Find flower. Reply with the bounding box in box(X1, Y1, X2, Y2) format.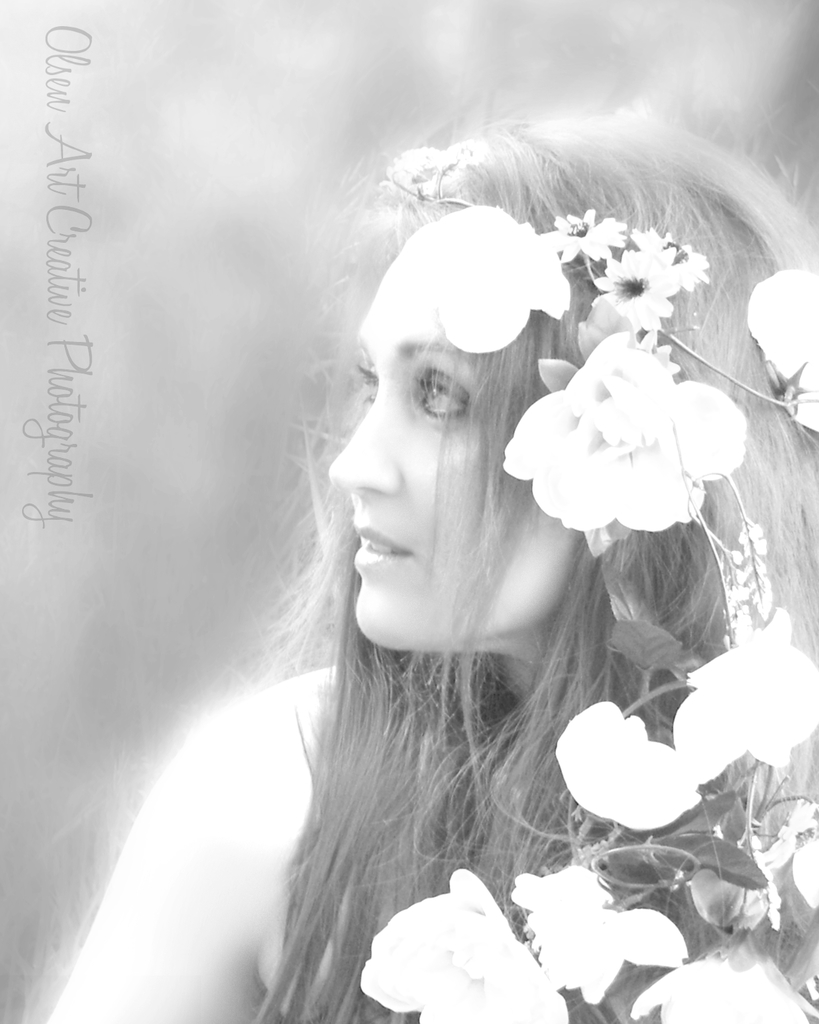
box(748, 267, 818, 437).
